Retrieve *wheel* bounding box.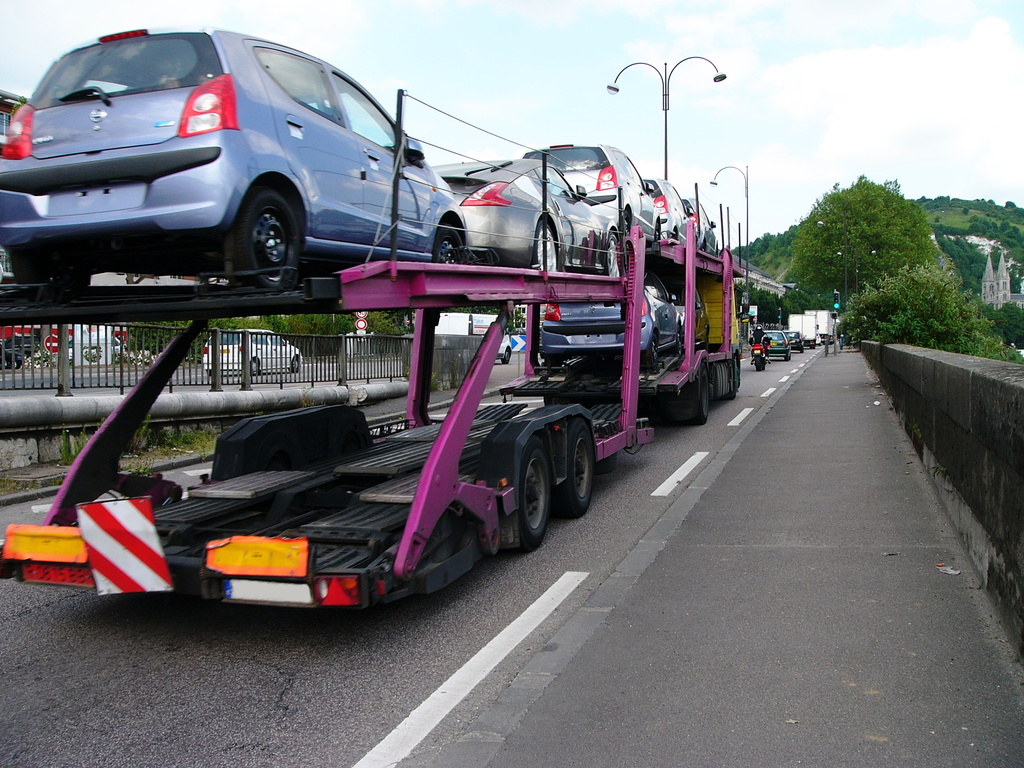
Bounding box: <region>291, 357, 299, 374</region>.
